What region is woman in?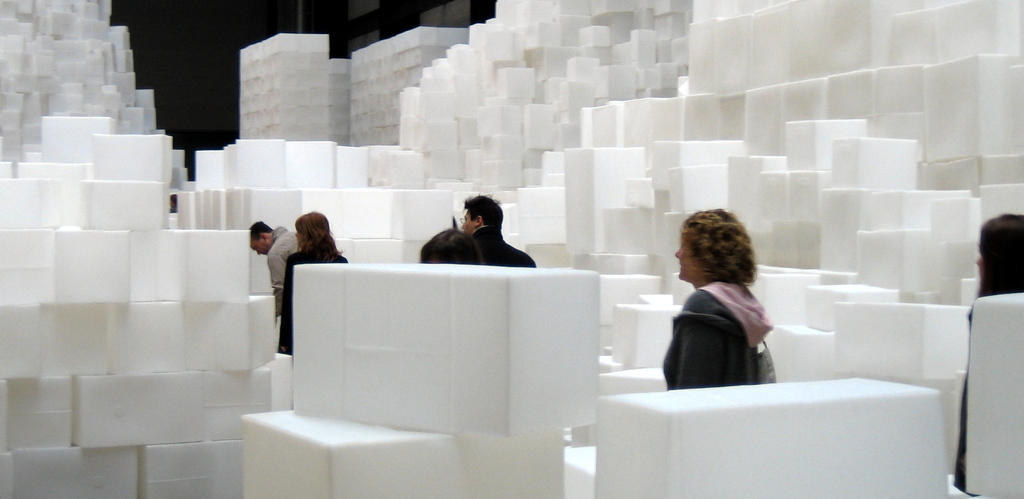
(left=269, top=237, right=356, bottom=361).
